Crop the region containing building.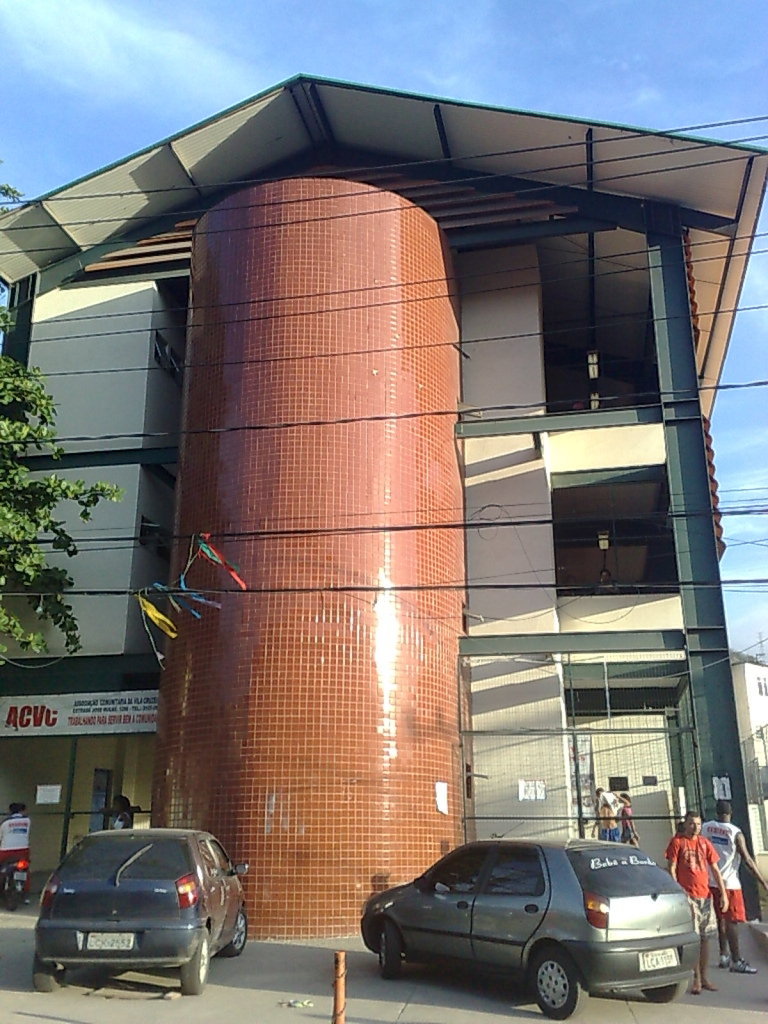
Crop region: Rect(732, 648, 767, 769).
